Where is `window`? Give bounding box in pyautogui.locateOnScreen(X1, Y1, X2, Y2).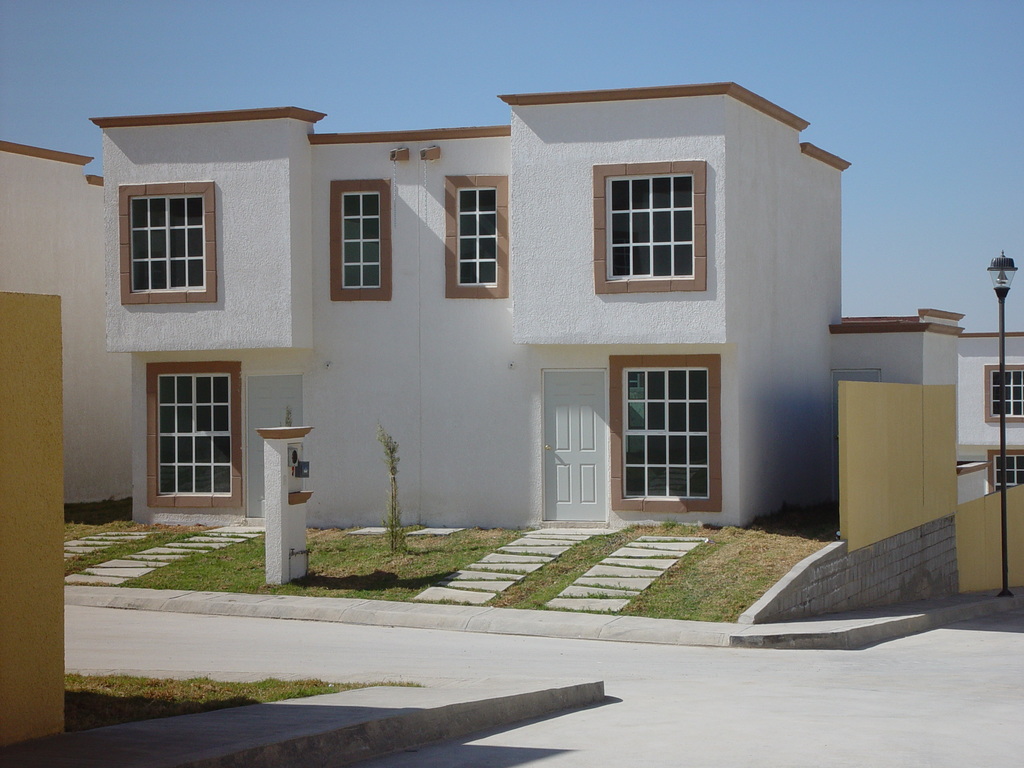
pyautogui.locateOnScreen(983, 451, 1023, 498).
